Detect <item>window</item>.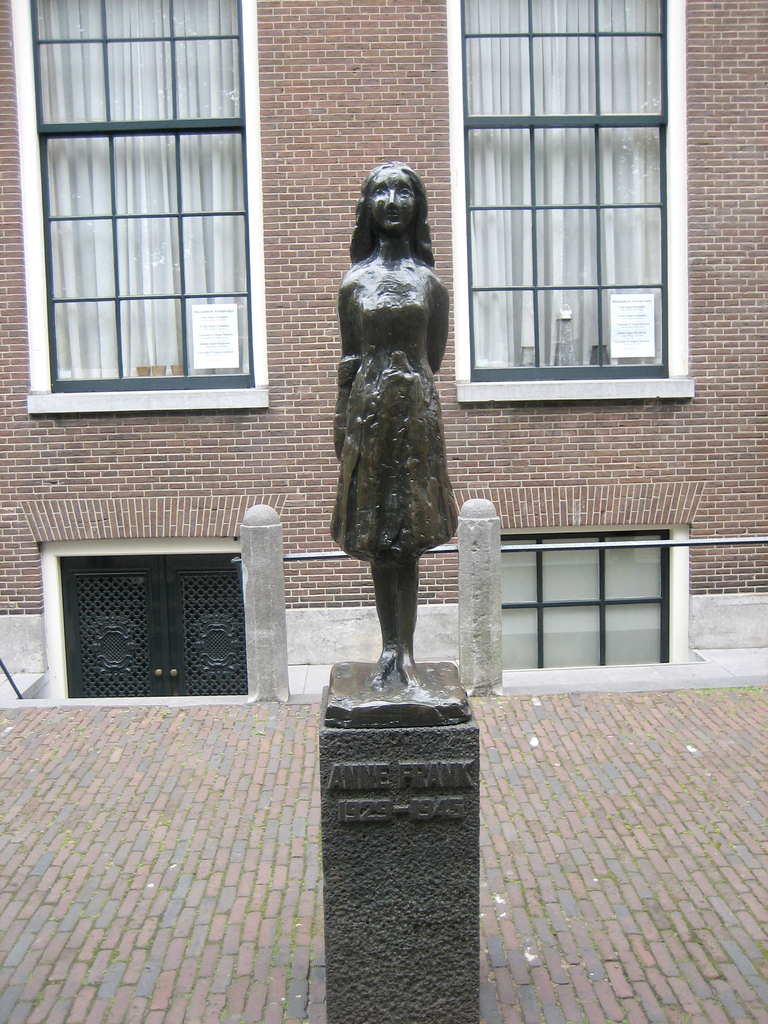
Detected at {"left": 24, "top": 7, "right": 292, "bottom": 409}.
